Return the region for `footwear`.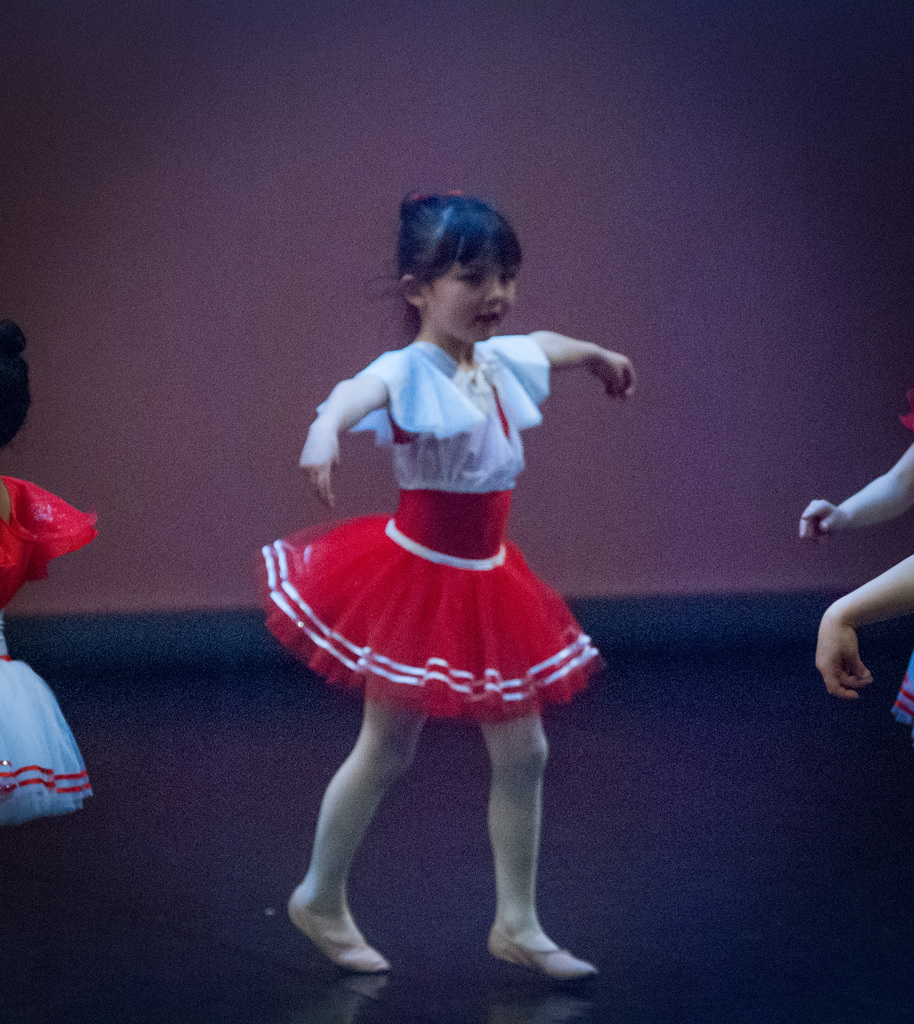
locate(476, 900, 589, 986).
